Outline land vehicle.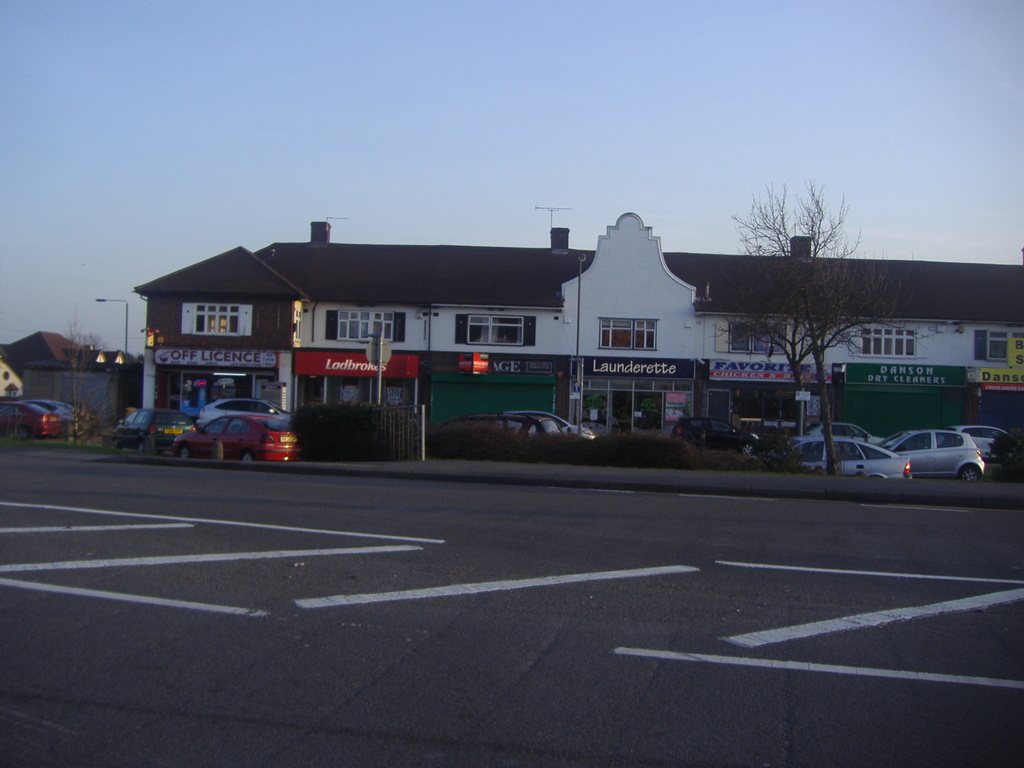
Outline: (166,412,297,458).
